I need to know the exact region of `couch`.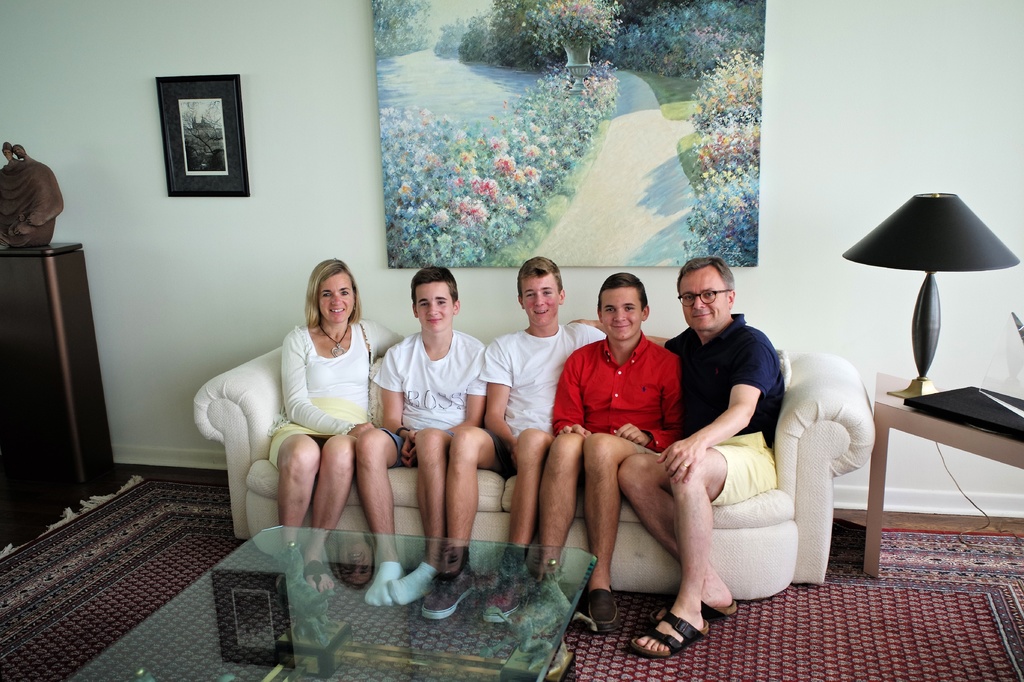
Region: rect(180, 263, 930, 631).
